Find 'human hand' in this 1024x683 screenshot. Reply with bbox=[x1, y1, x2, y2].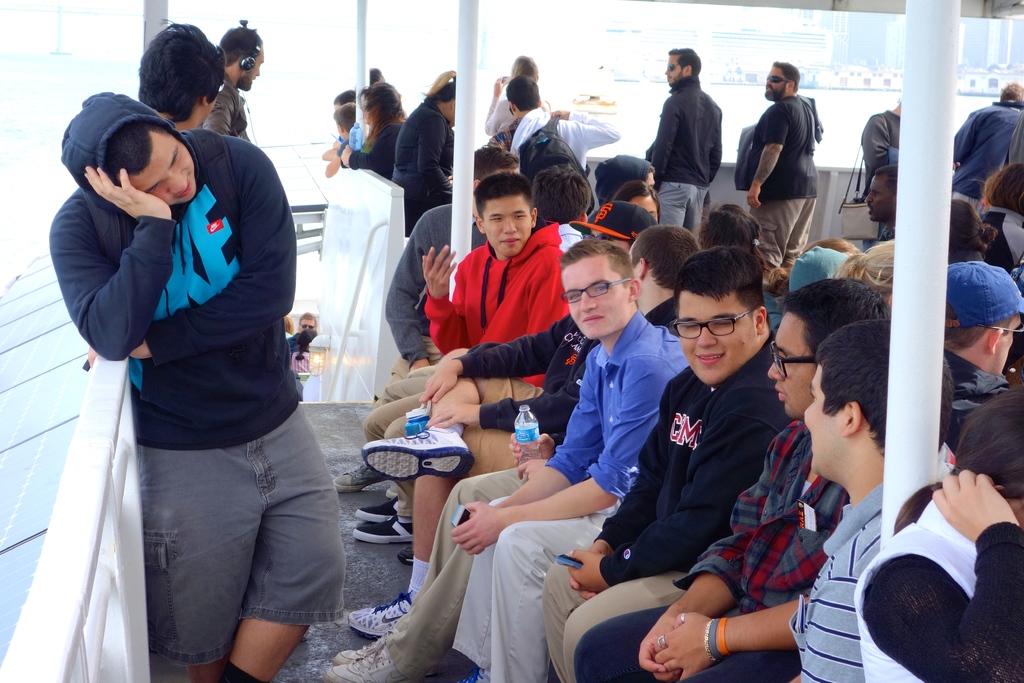
bbox=[568, 365, 691, 597].
